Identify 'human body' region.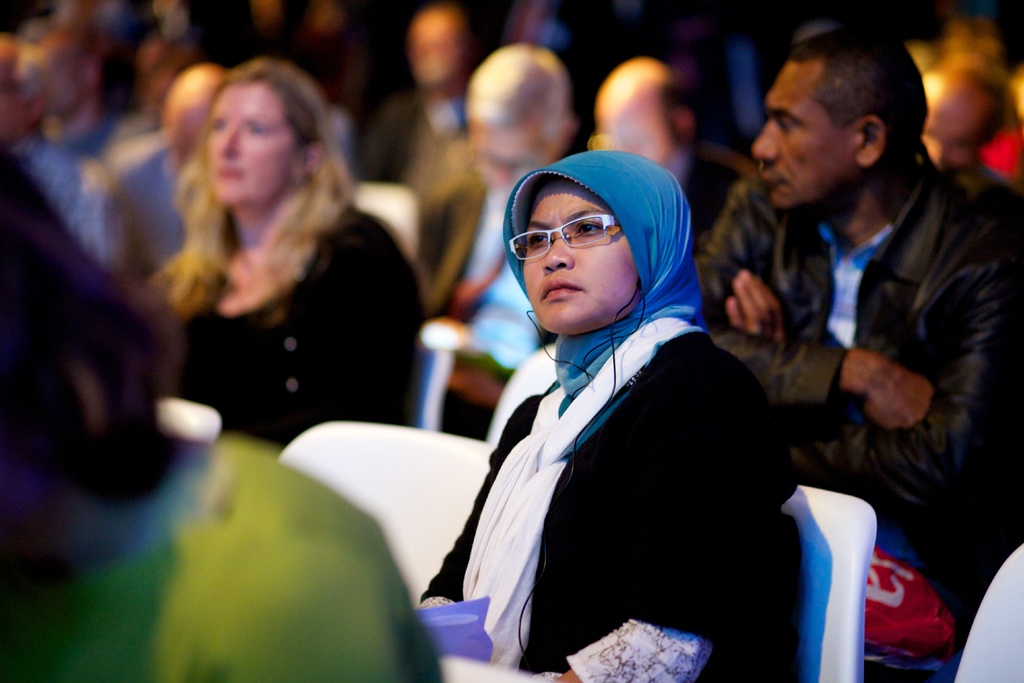
Region: [35, 21, 99, 140].
